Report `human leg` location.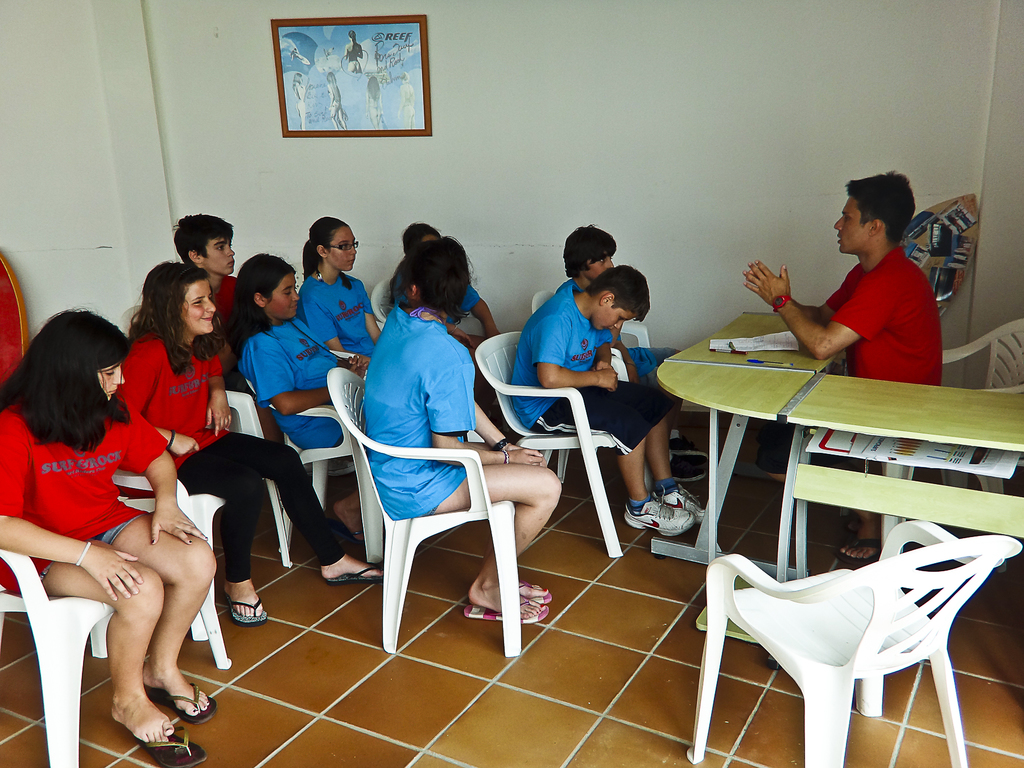
Report: 380,459,563,616.
